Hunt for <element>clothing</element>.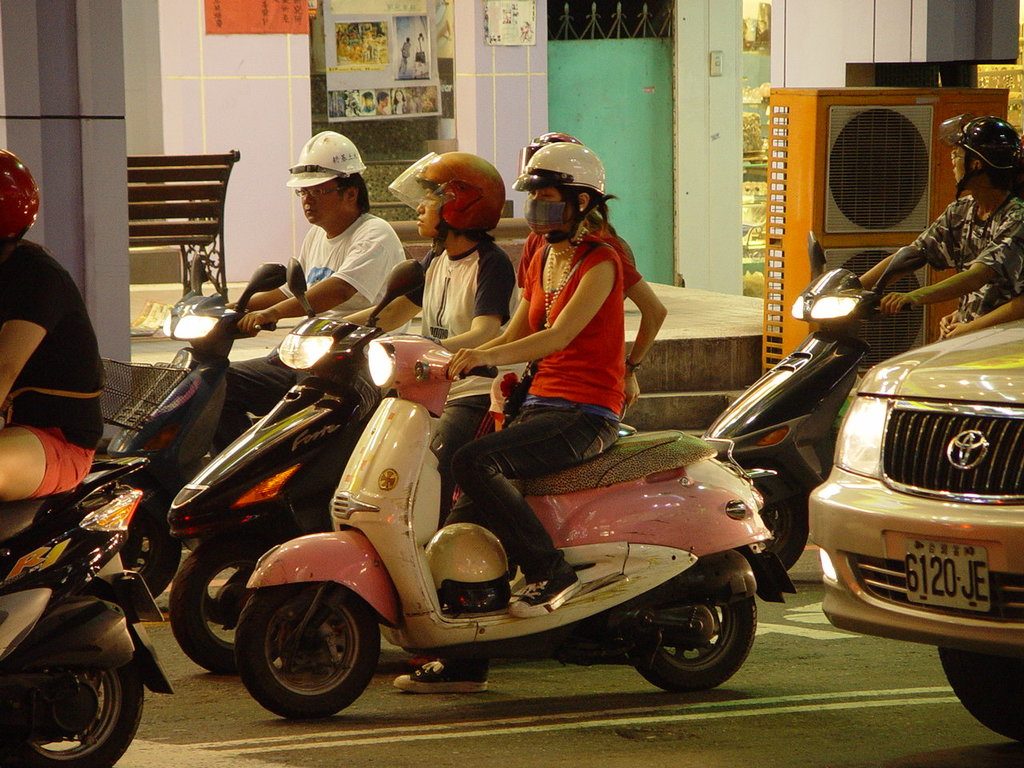
Hunted down at [left=448, top=222, right=615, bottom=594].
